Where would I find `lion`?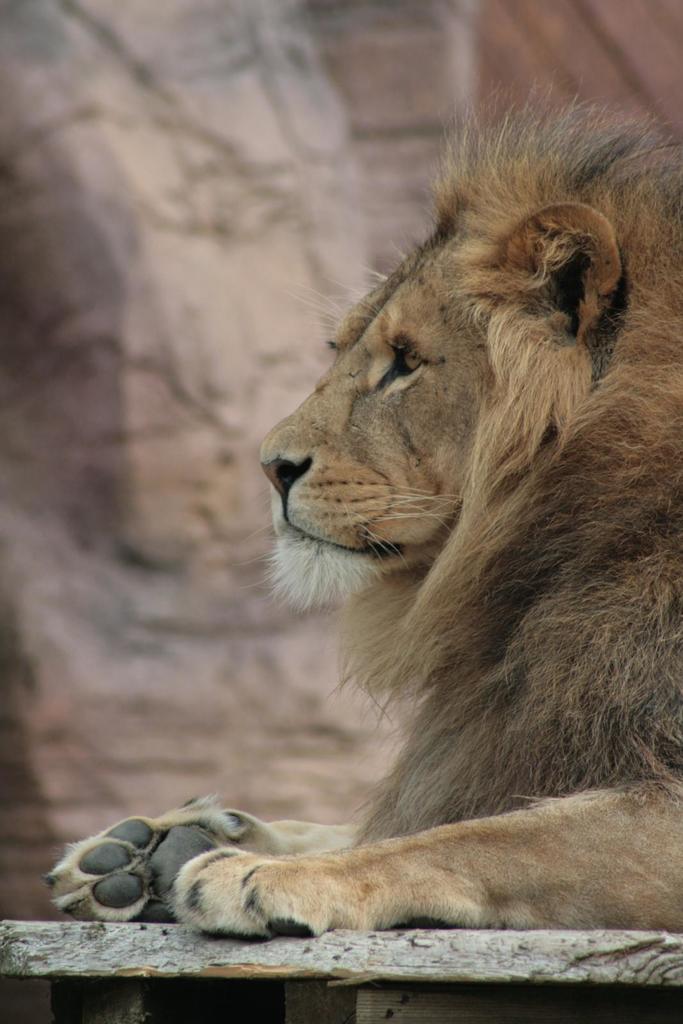
At select_region(40, 81, 682, 935).
